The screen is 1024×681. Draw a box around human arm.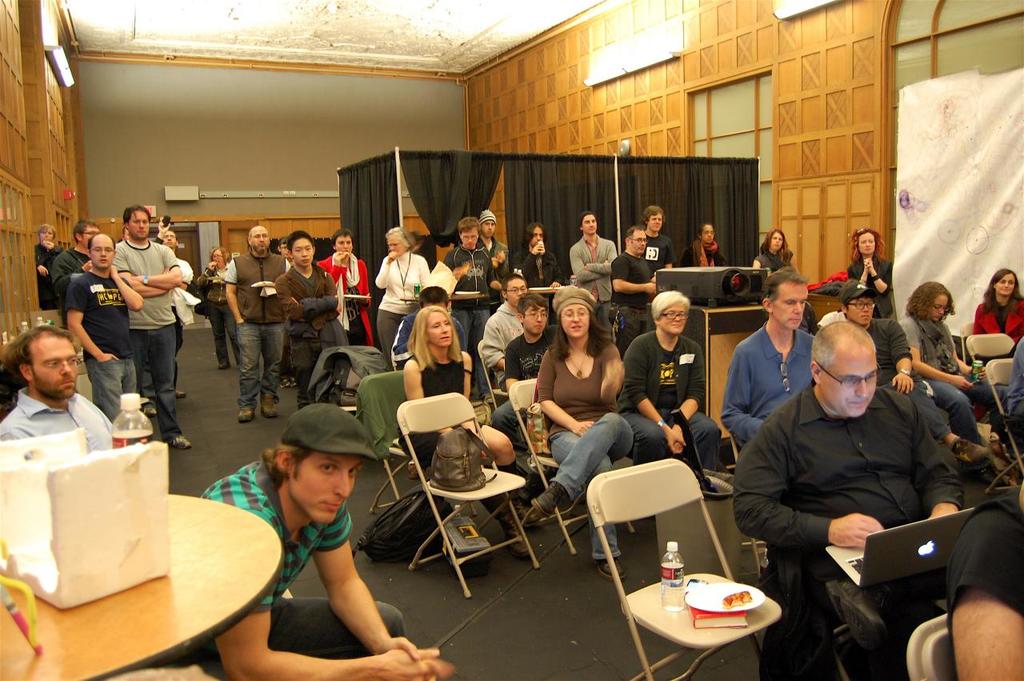
BBox(509, 239, 542, 274).
